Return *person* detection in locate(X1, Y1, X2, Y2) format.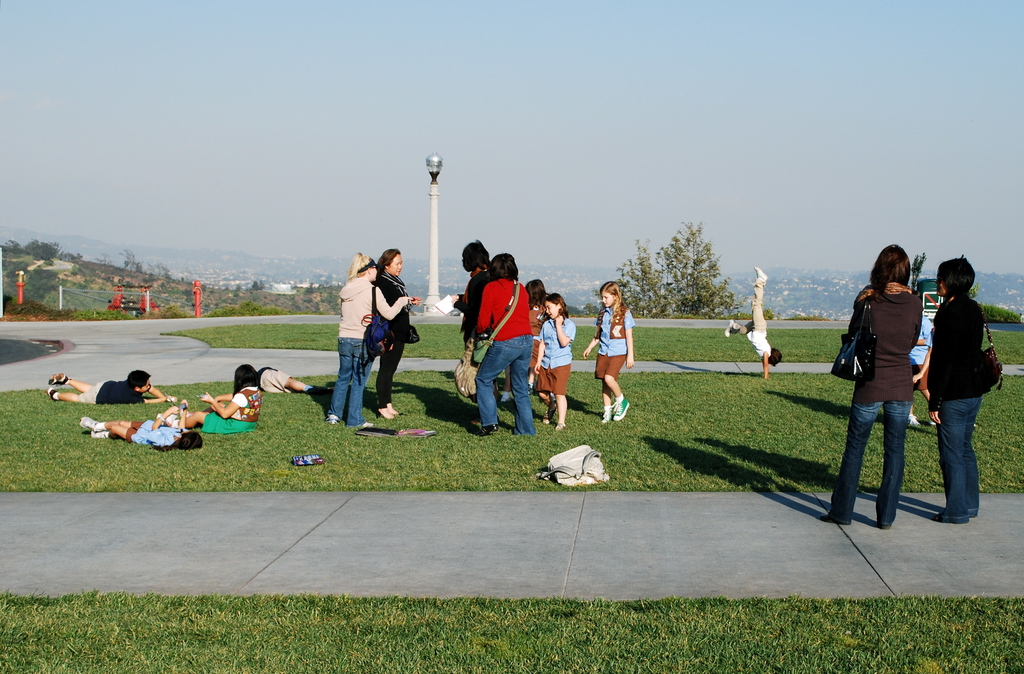
locate(339, 249, 374, 417).
